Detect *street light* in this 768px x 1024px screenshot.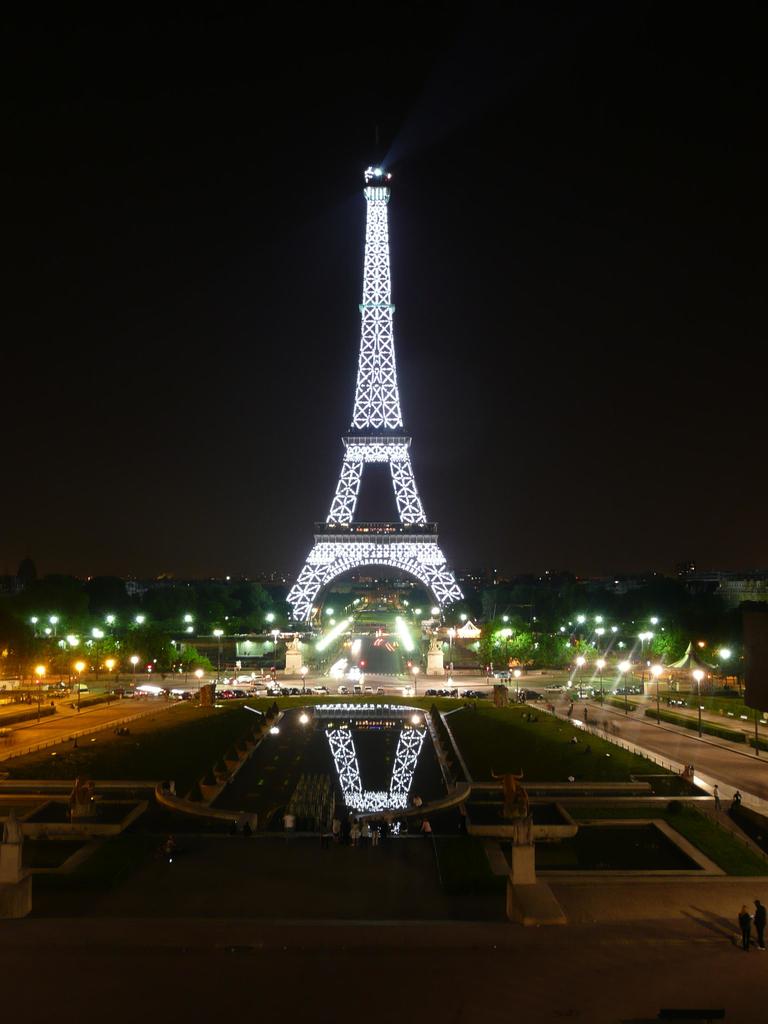
Detection: [left=616, top=659, right=632, bottom=713].
